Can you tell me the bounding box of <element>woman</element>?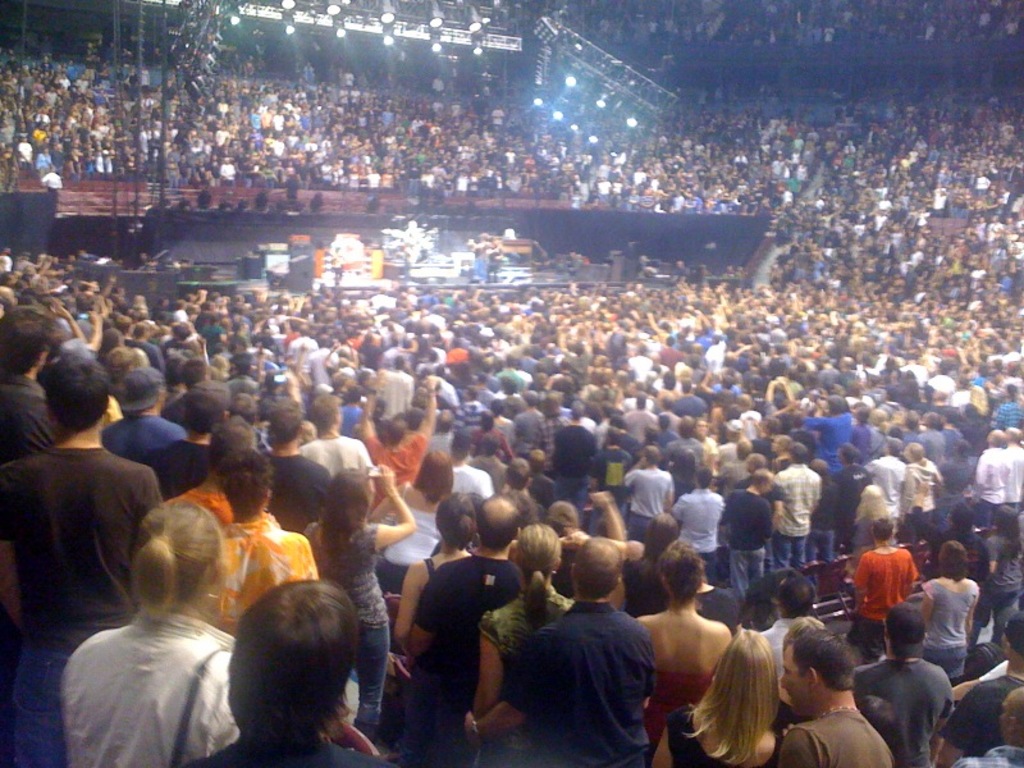
detection(466, 517, 575, 767).
